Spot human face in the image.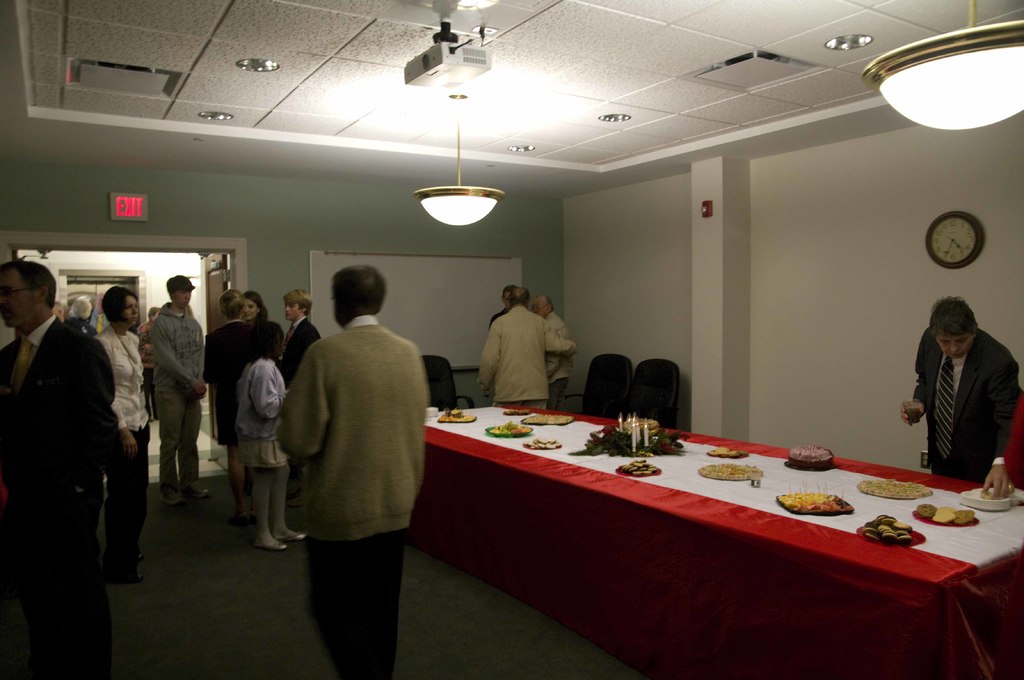
human face found at [x1=936, y1=332, x2=972, y2=358].
